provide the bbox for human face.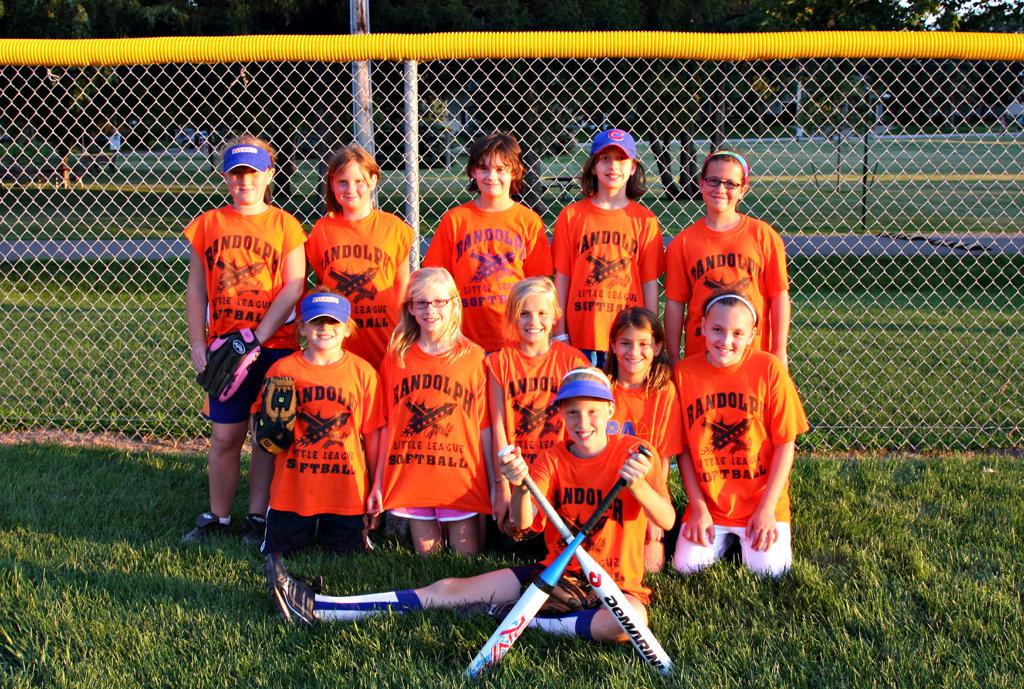
crop(567, 381, 609, 442).
